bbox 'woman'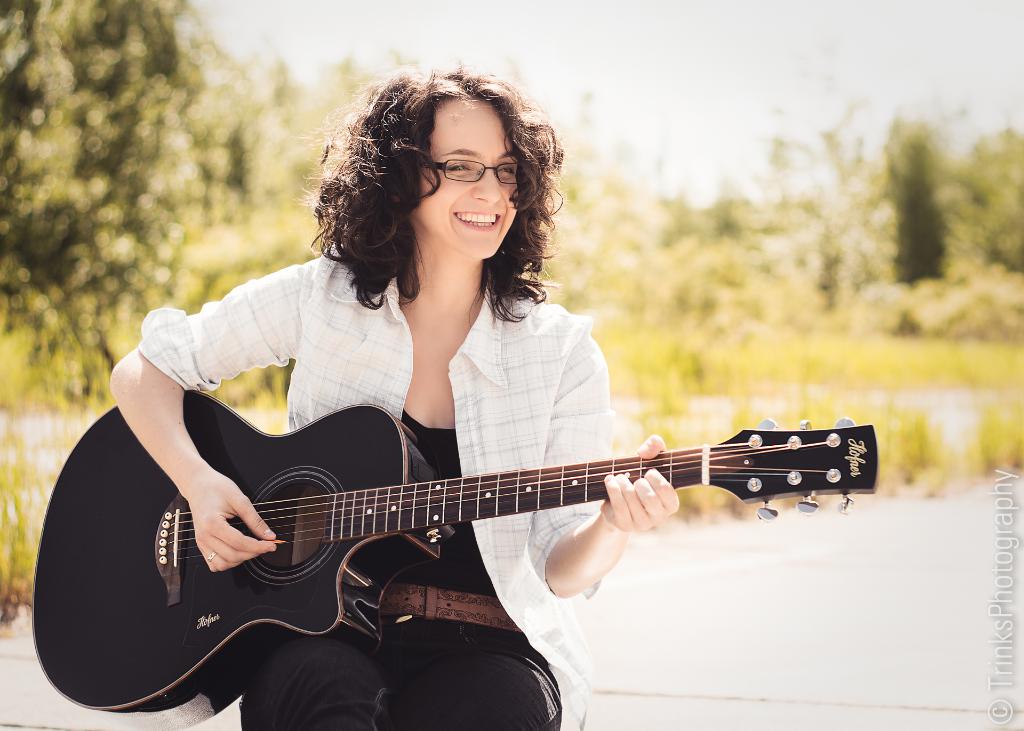
l=113, t=51, r=680, b=729
